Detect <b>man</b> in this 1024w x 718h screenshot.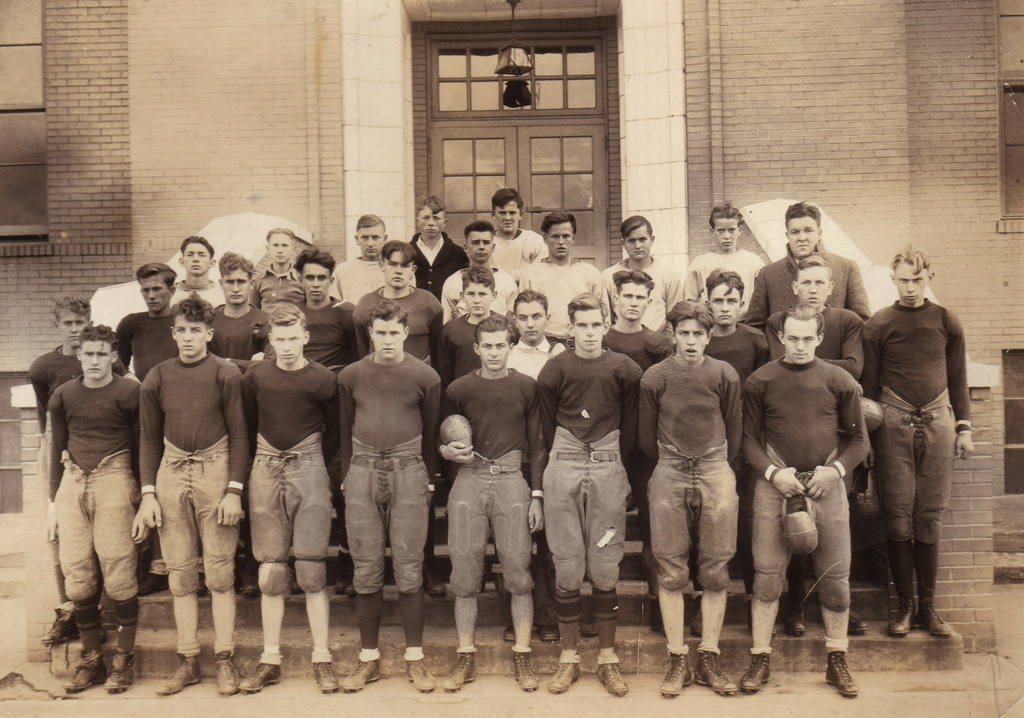
Detection: x1=603, y1=208, x2=678, y2=329.
